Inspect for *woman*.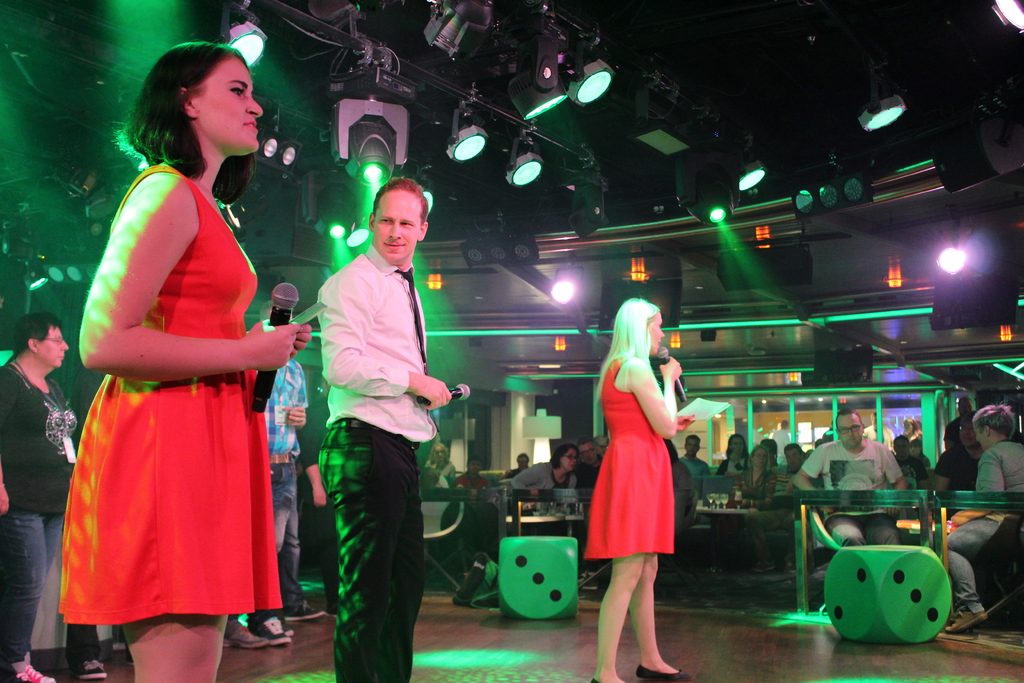
Inspection: x1=424 y1=438 x2=454 y2=488.
